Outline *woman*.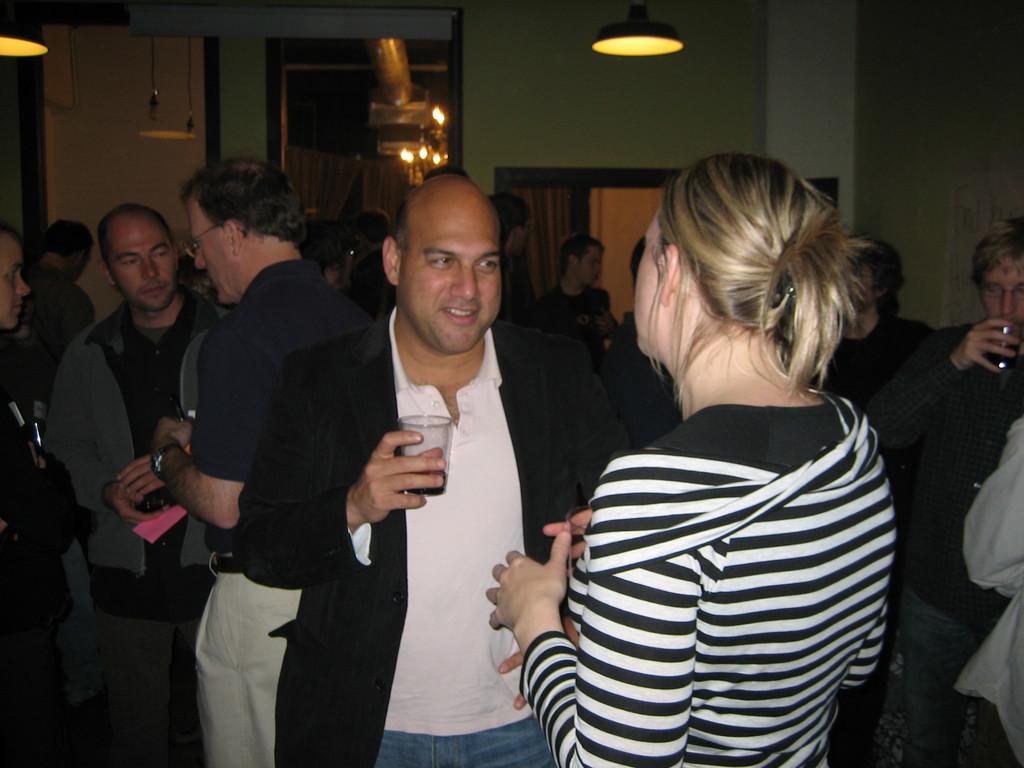
Outline: [left=483, top=151, right=897, bottom=767].
